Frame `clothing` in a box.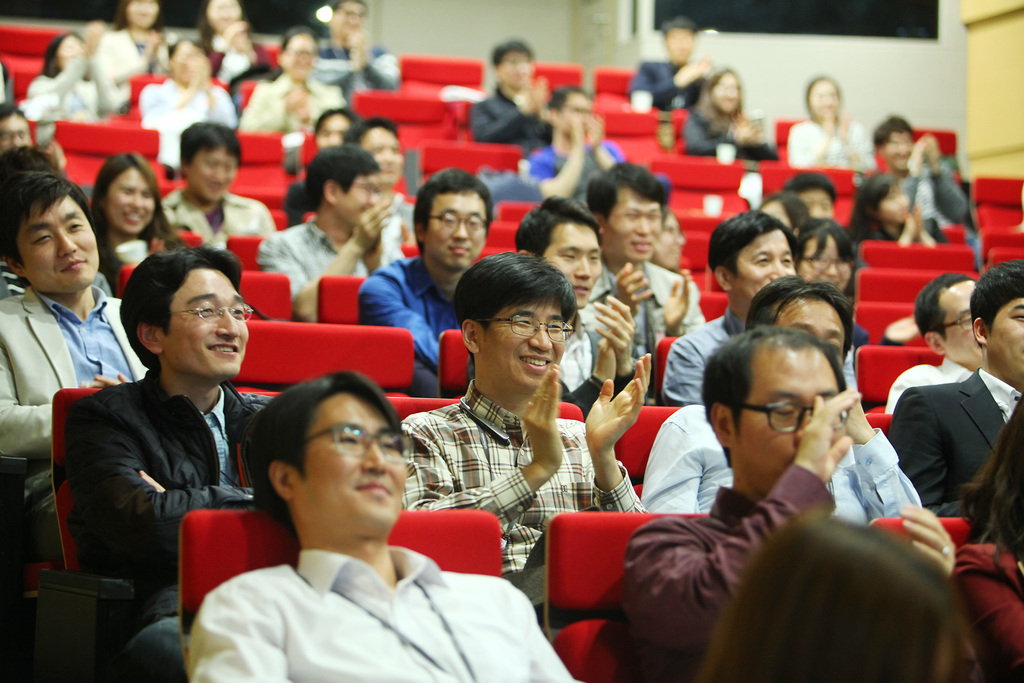
[left=127, top=608, right=193, bottom=682].
